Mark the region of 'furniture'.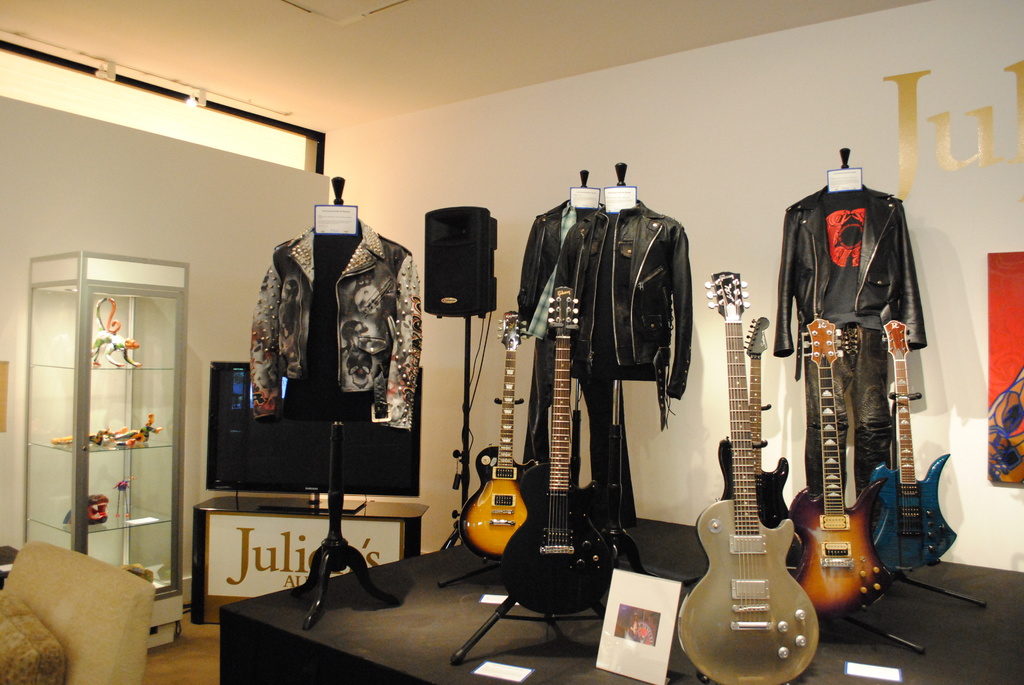
Region: (0,540,155,684).
